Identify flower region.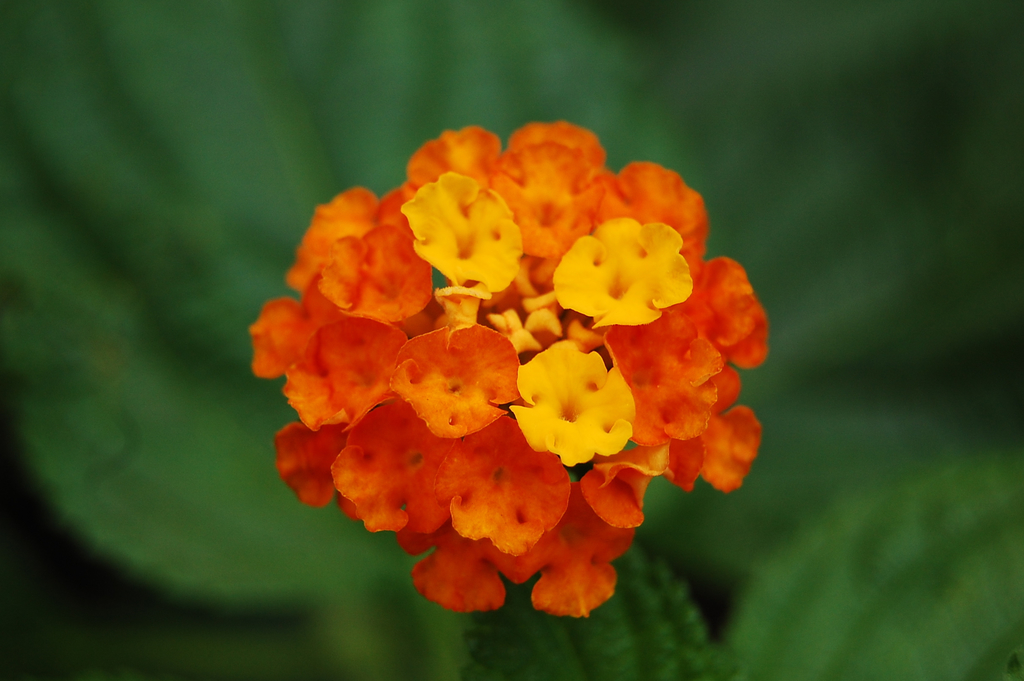
Region: Rect(249, 119, 771, 627).
